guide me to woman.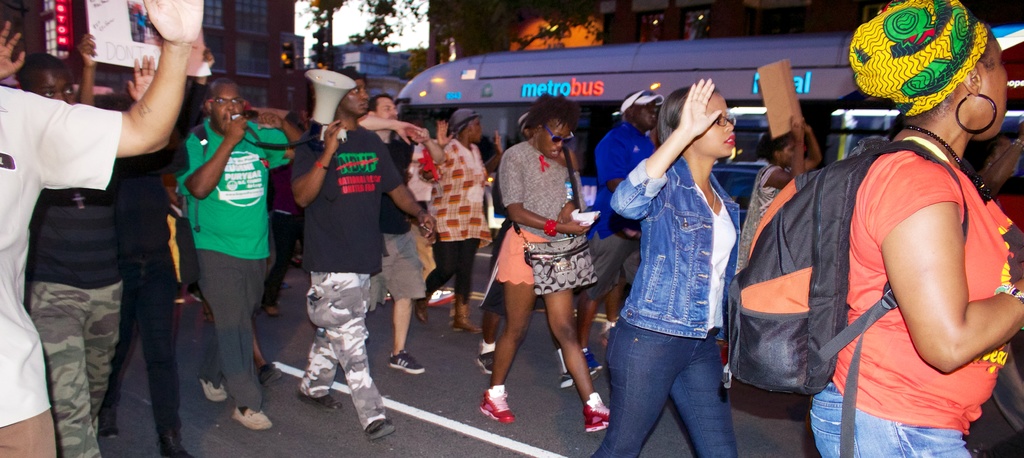
Guidance: <box>480,89,607,406</box>.
